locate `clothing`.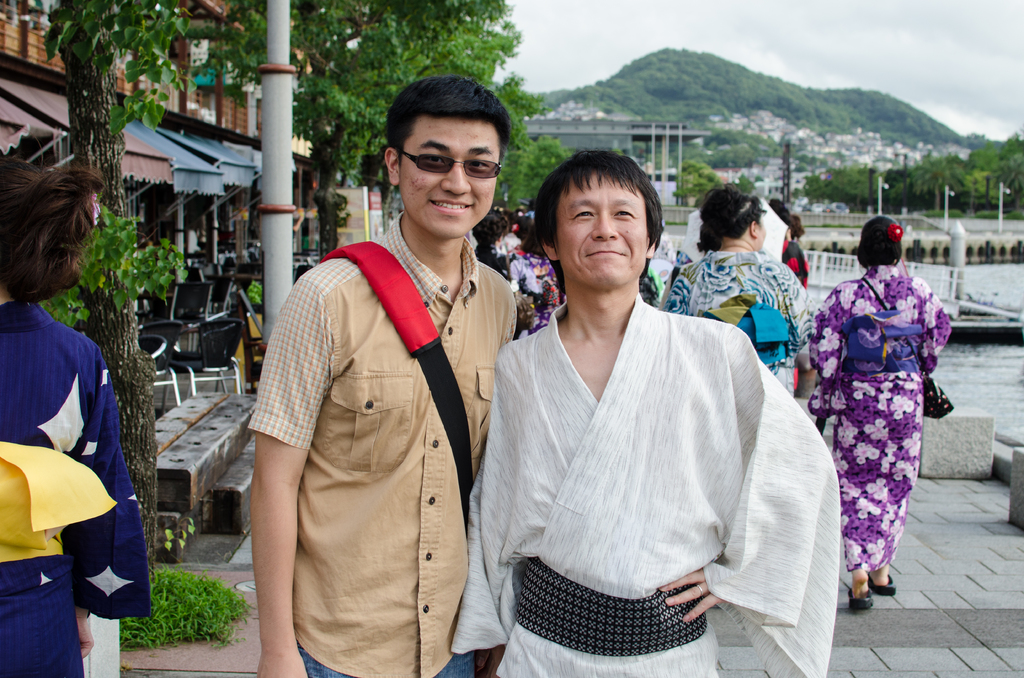
Bounding box: 0,297,143,677.
